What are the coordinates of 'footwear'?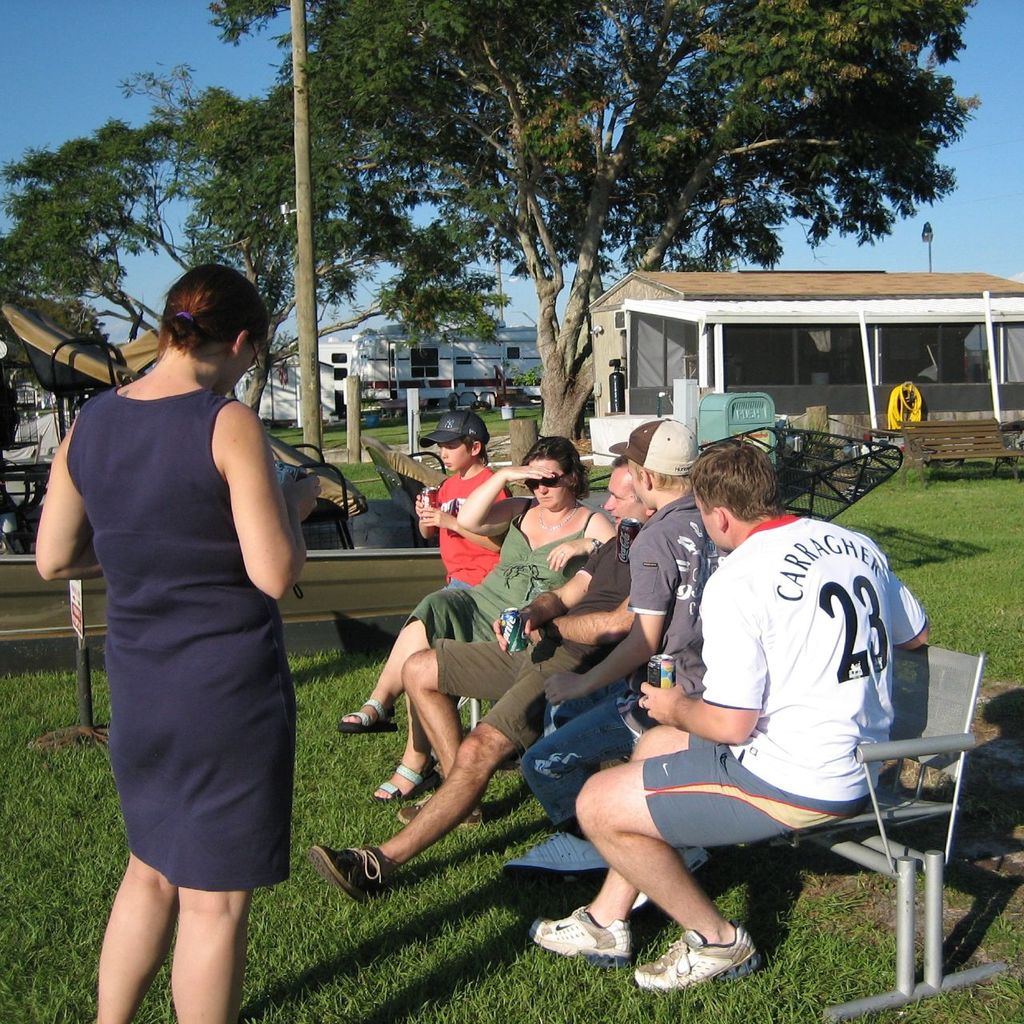
[left=529, top=899, right=630, bottom=961].
